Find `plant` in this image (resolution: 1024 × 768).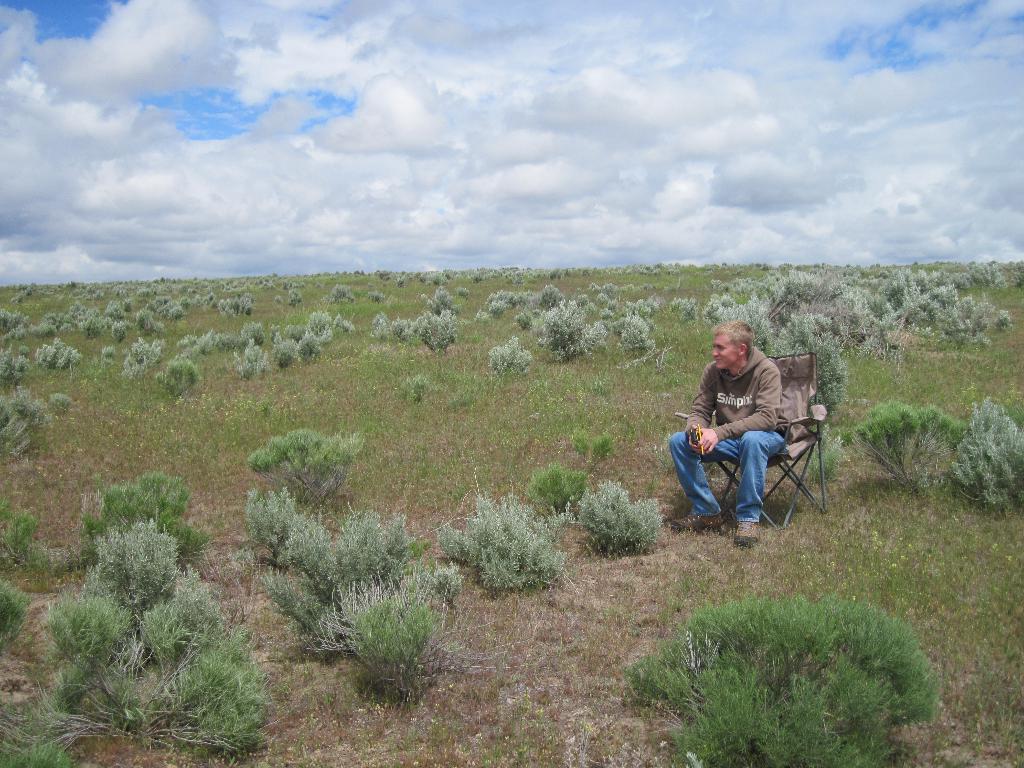
Rect(533, 300, 590, 360).
